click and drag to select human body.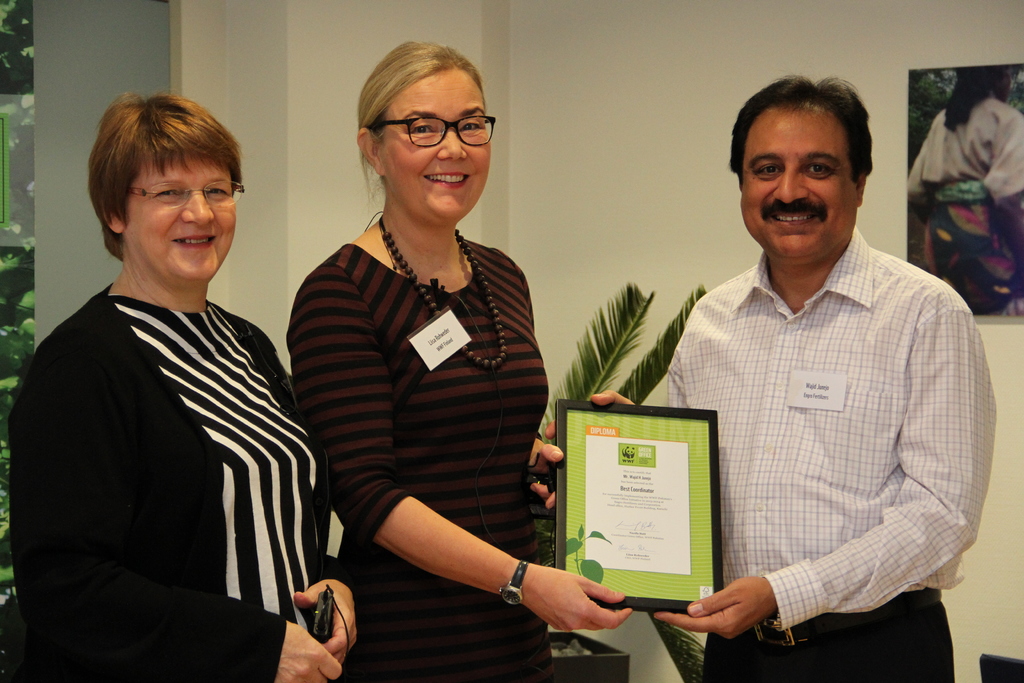
Selection: region(20, 104, 324, 682).
